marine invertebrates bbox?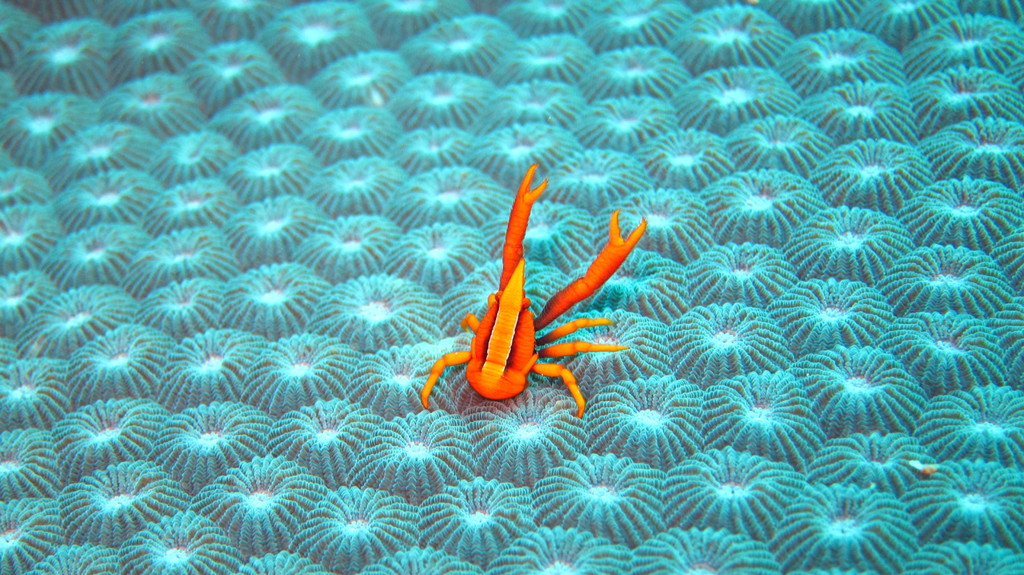
pyautogui.locateOnScreen(988, 313, 1023, 392)
